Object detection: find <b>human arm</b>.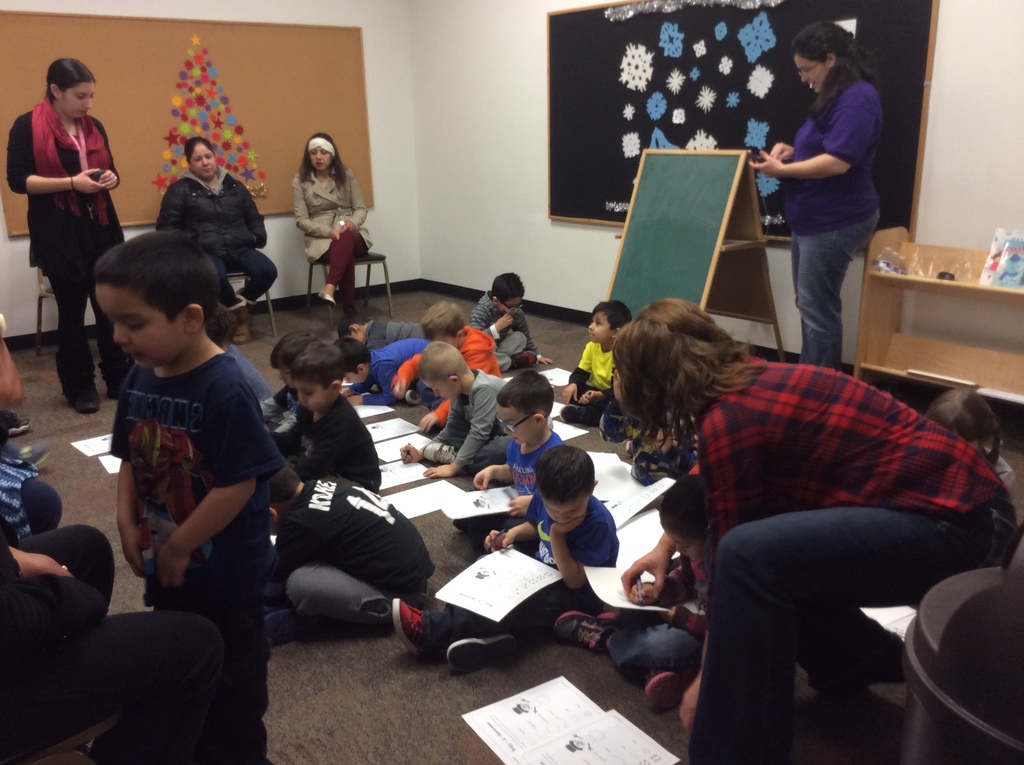
bbox(3, 117, 104, 200).
